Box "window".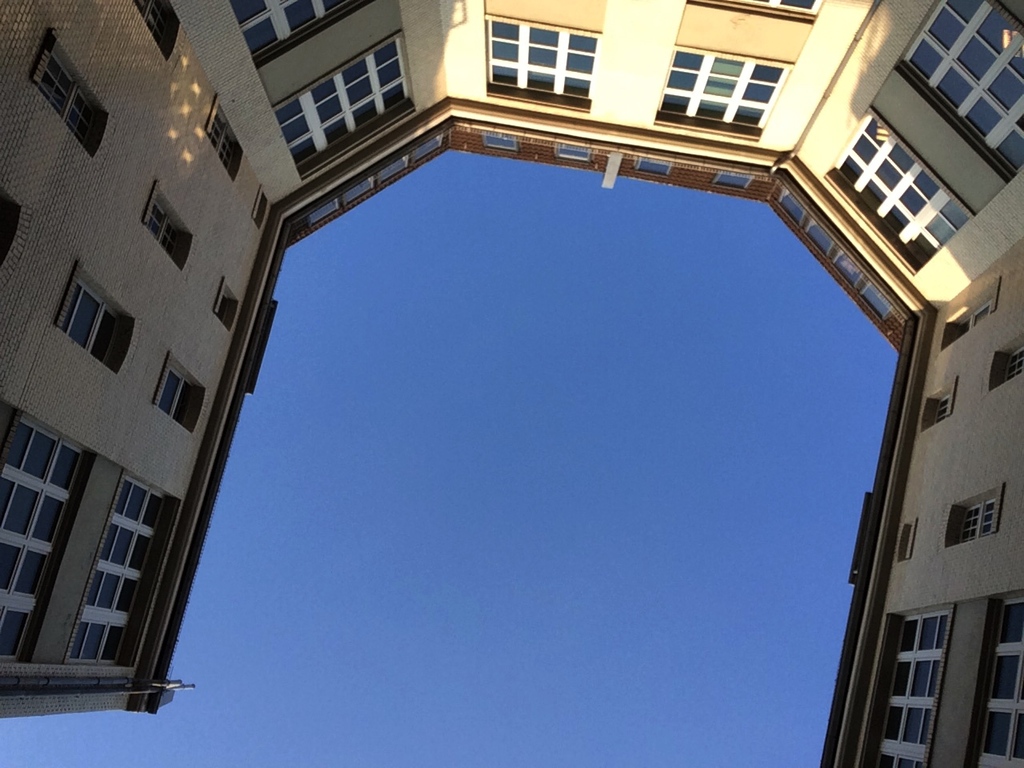
<bbox>201, 94, 243, 182</bbox>.
